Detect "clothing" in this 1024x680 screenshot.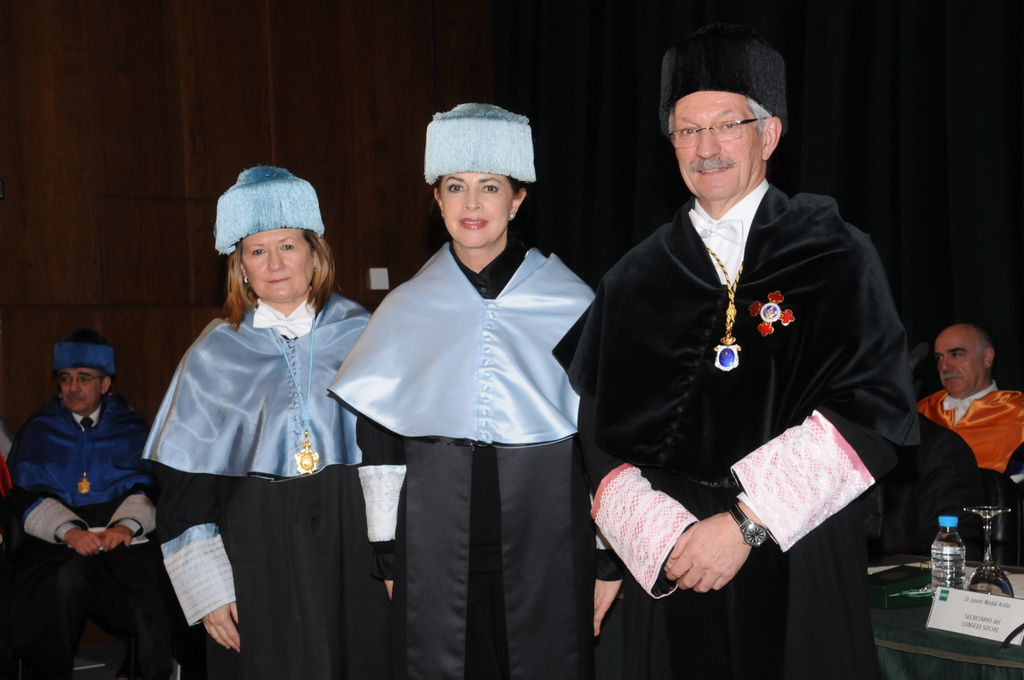
Detection: [left=552, top=180, right=918, bottom=679].
